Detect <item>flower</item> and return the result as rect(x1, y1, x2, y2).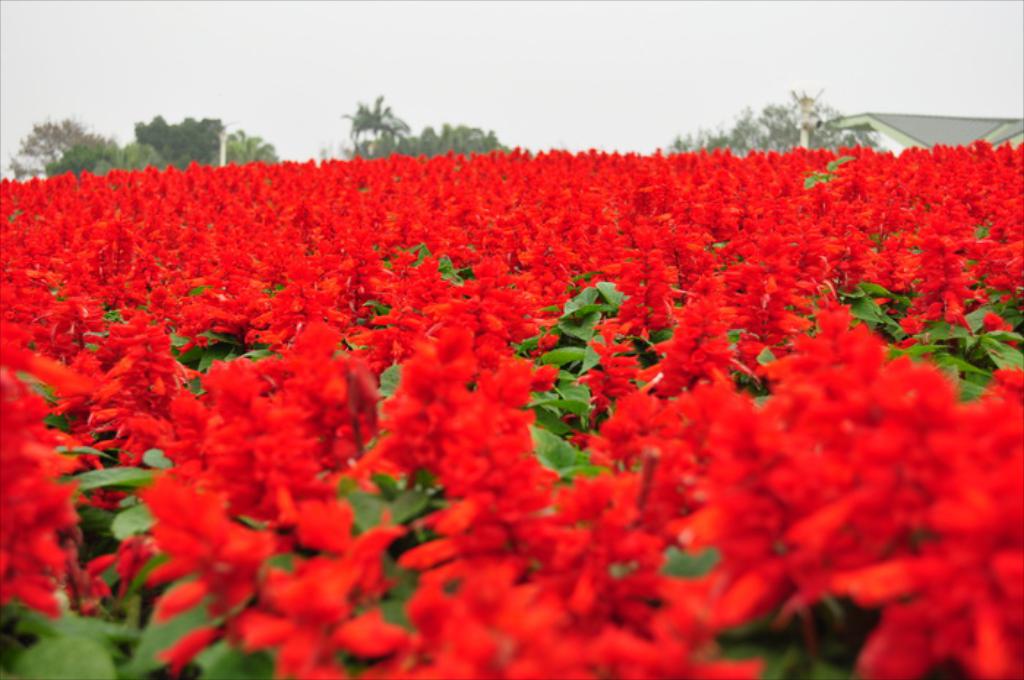
rect(127, 439, 279, 671).
